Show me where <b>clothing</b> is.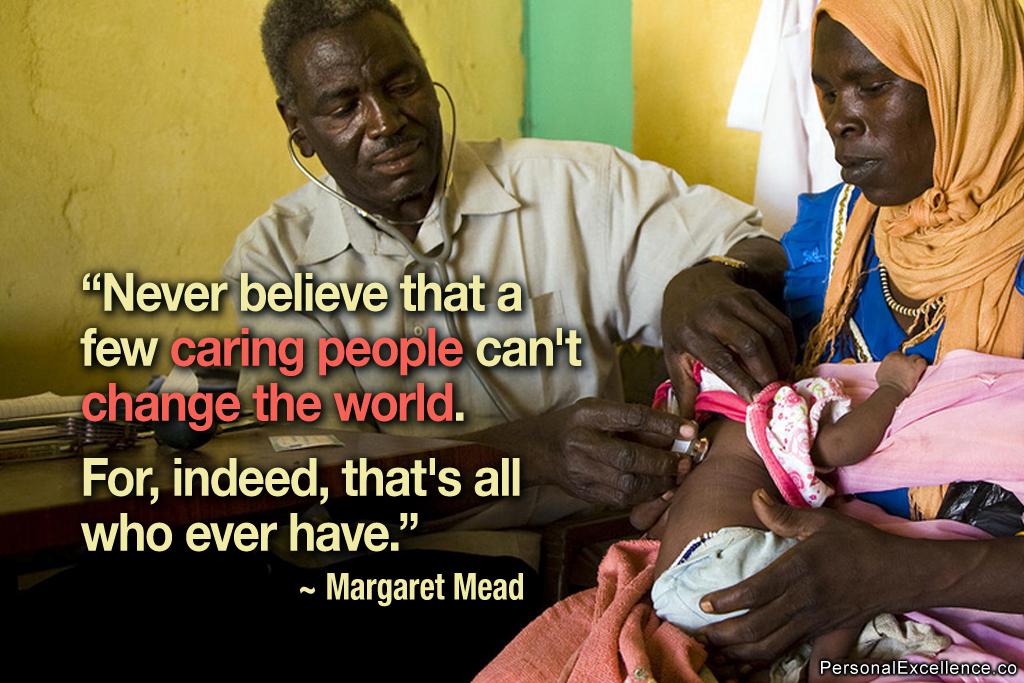
<b>clothing</b> is at [233,130,785,528].
